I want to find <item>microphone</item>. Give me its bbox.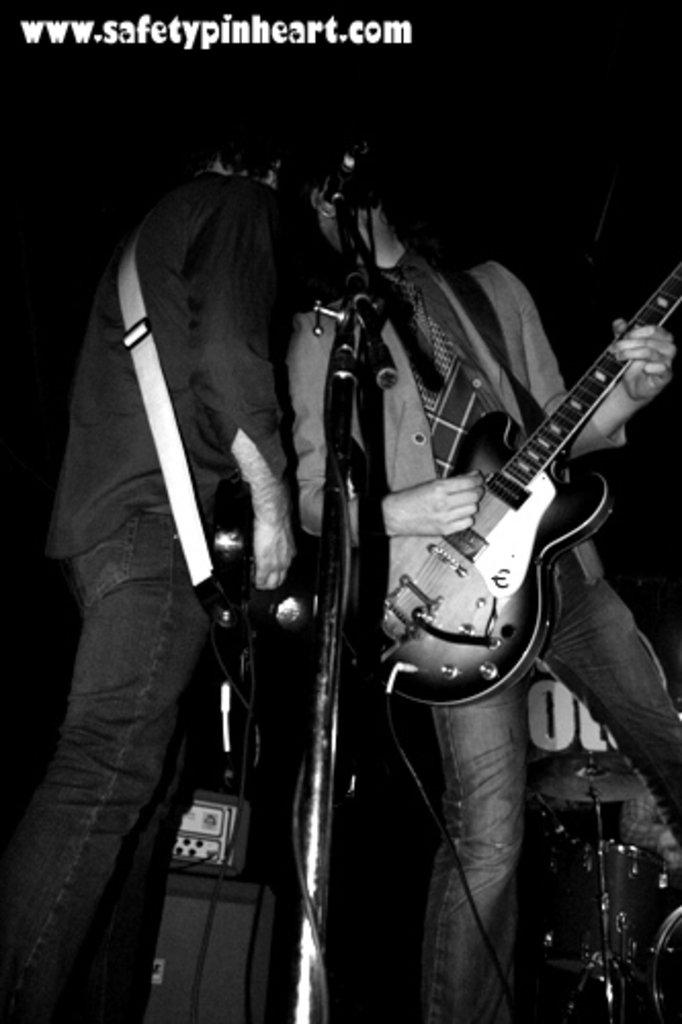
bbox=(307, 133, 377, 219).
